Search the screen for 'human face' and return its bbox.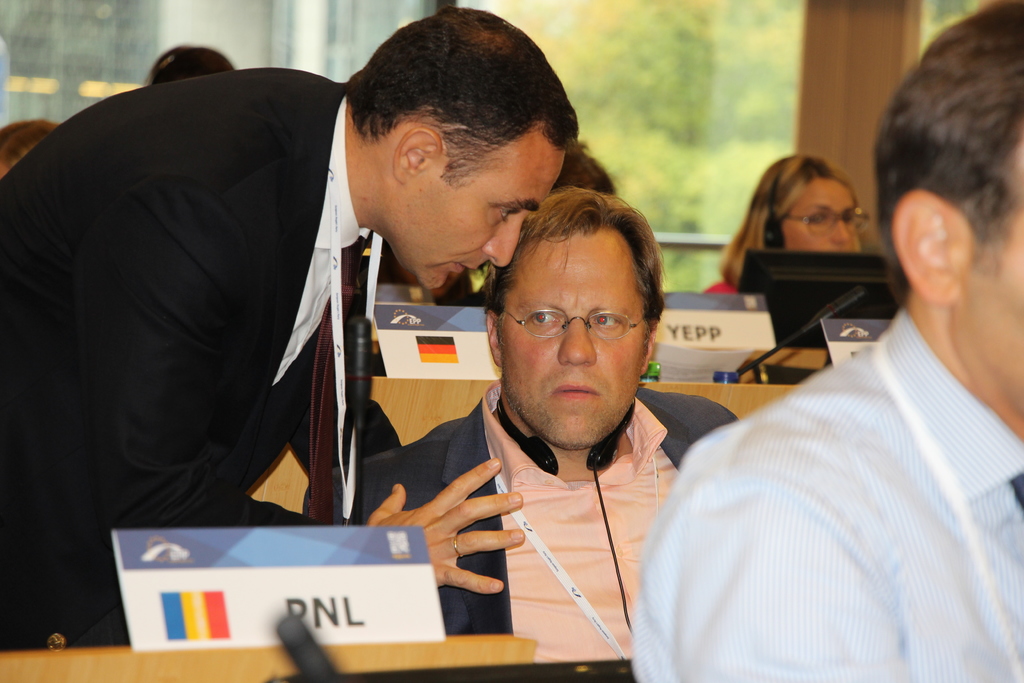
Found: x1=409 y1=131 x2=564 y2=287.
